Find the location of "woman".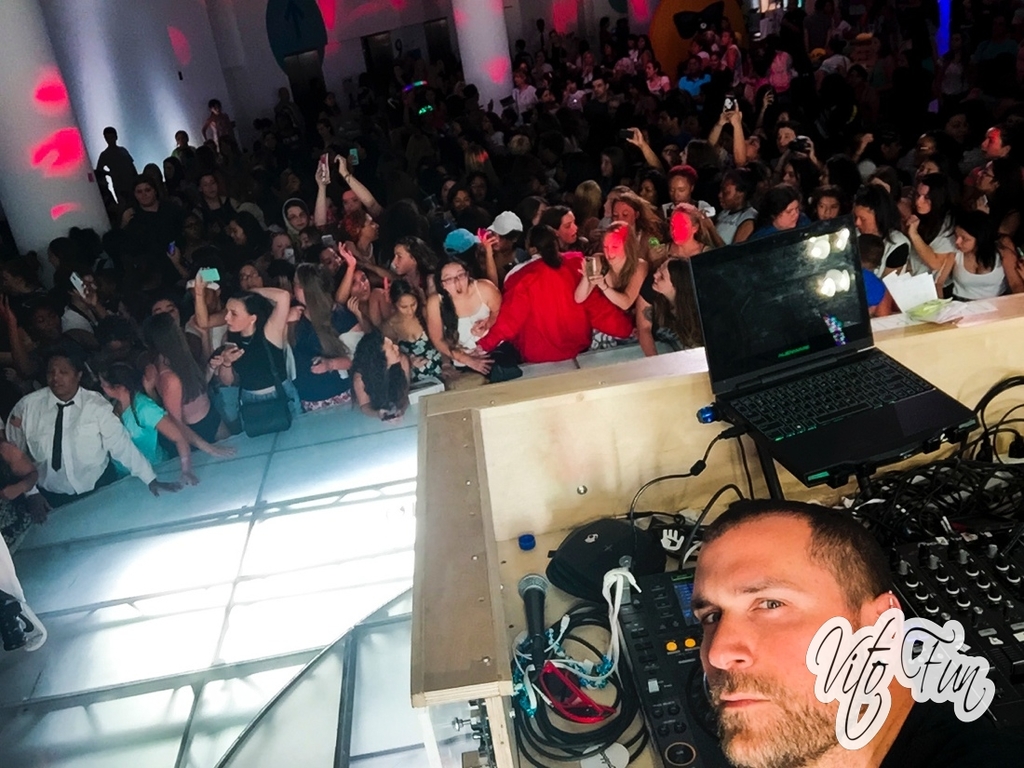
Location: box=[147, 315, 226, 452].
